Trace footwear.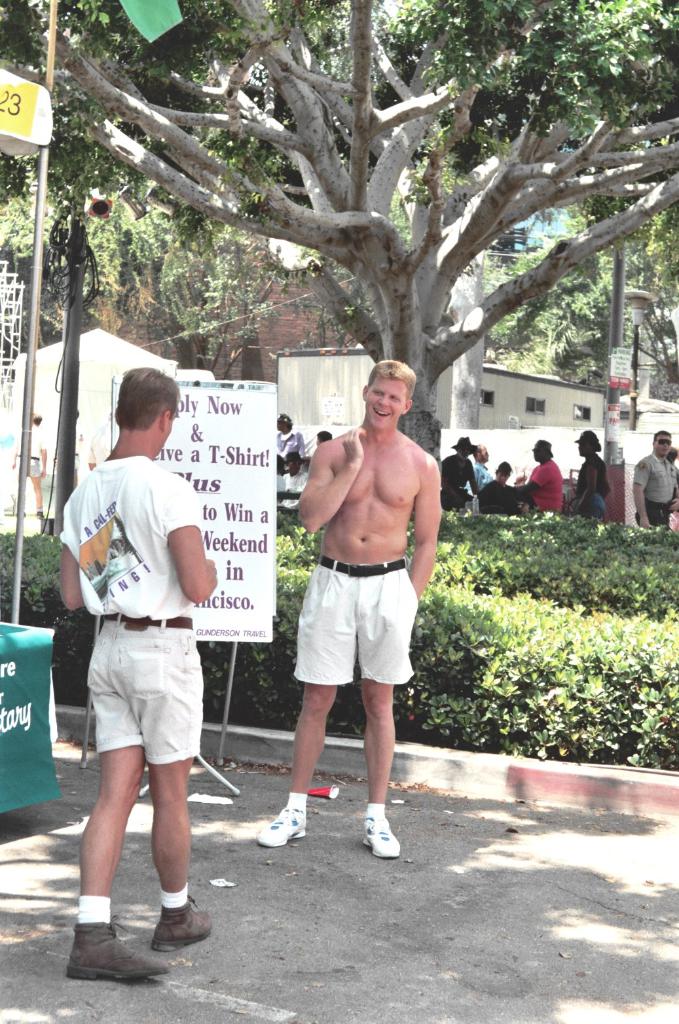
Traced to box(137, 883, 216, 955).
